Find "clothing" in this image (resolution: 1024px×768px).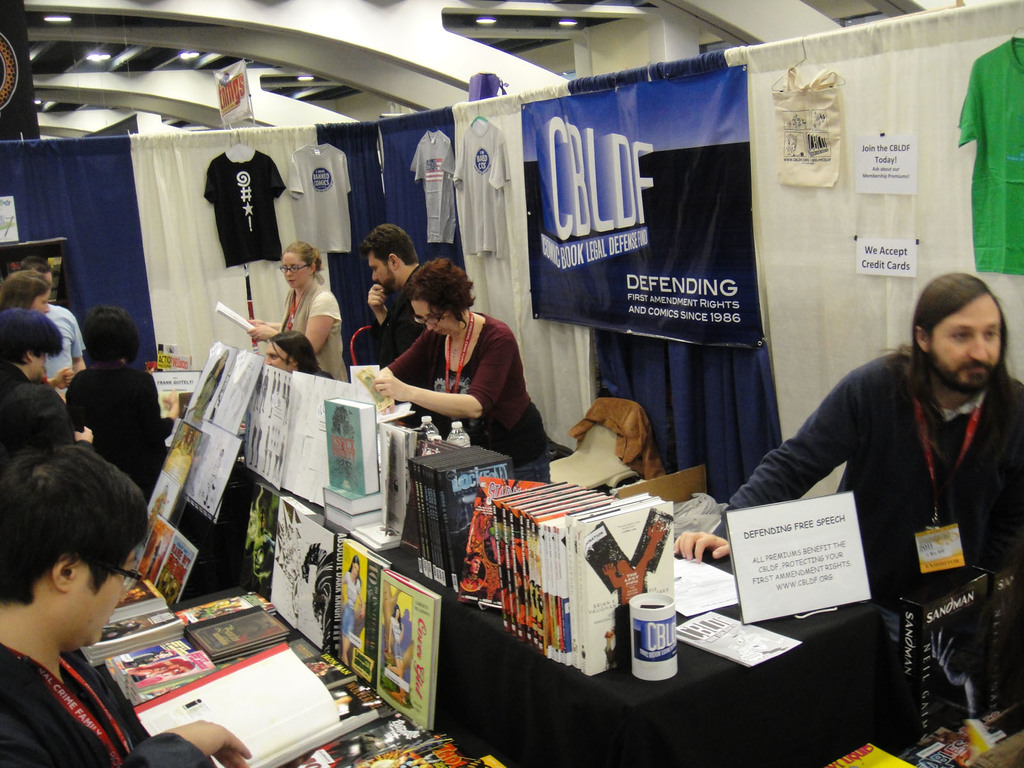
<bbox>0, 641, 212, 767</bbox>.
